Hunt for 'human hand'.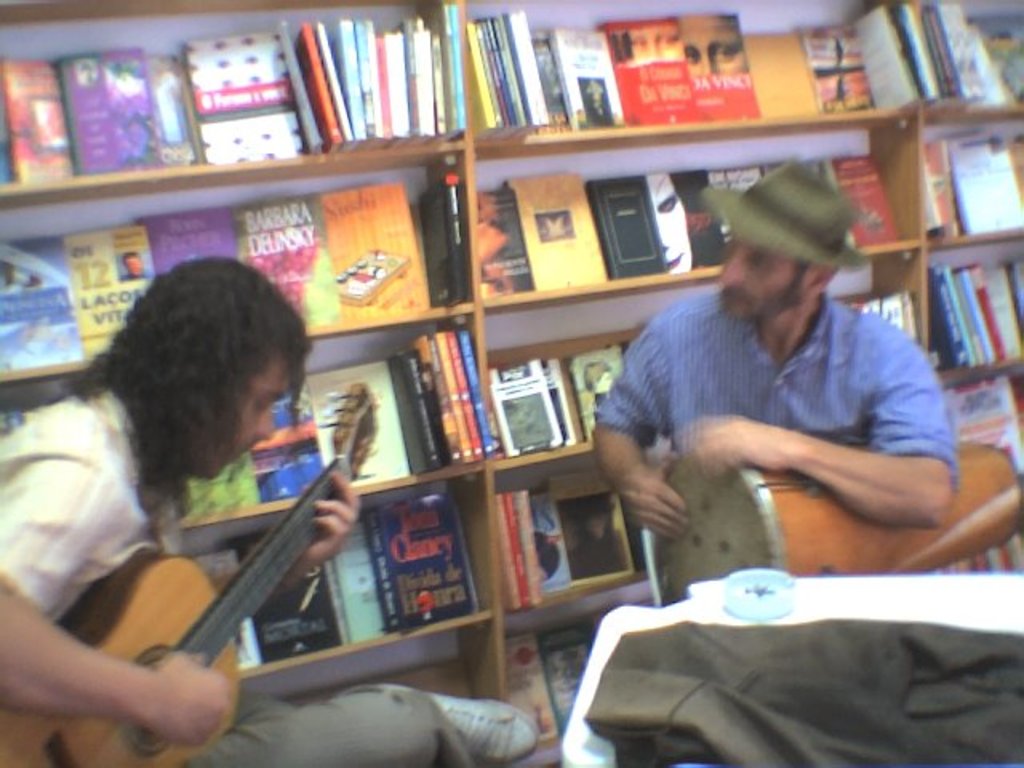
Hunted down at detection(141, 650, 230, 747).
